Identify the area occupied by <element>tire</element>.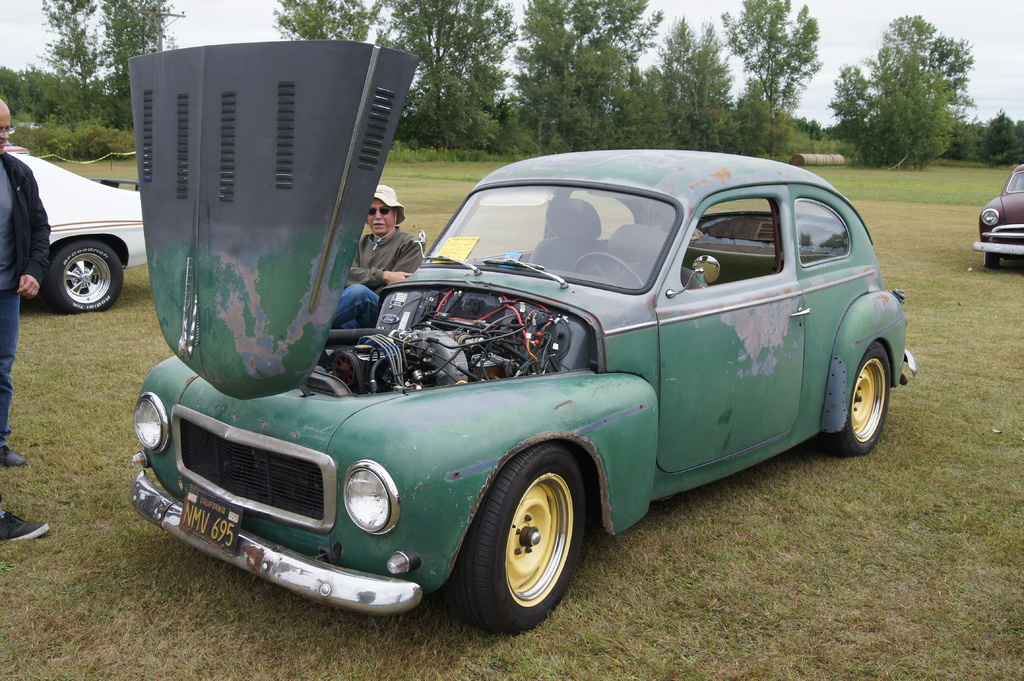
Area: (980, 246, 1004, 273).
